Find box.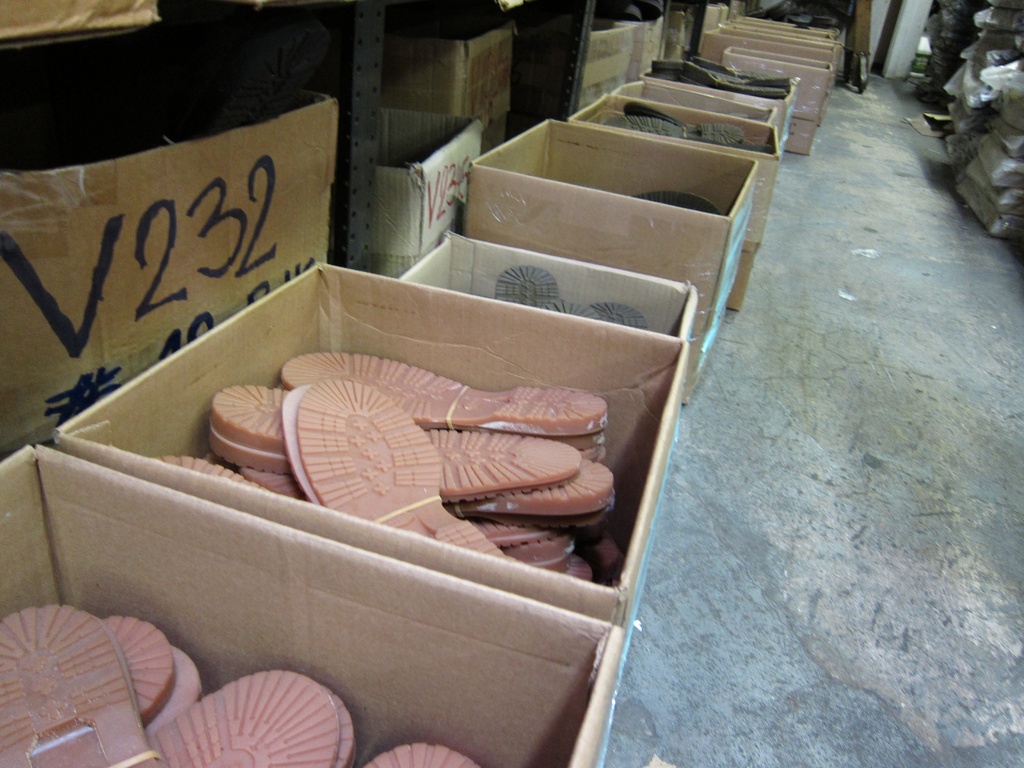
select_region(369, 106, 493, 281).
